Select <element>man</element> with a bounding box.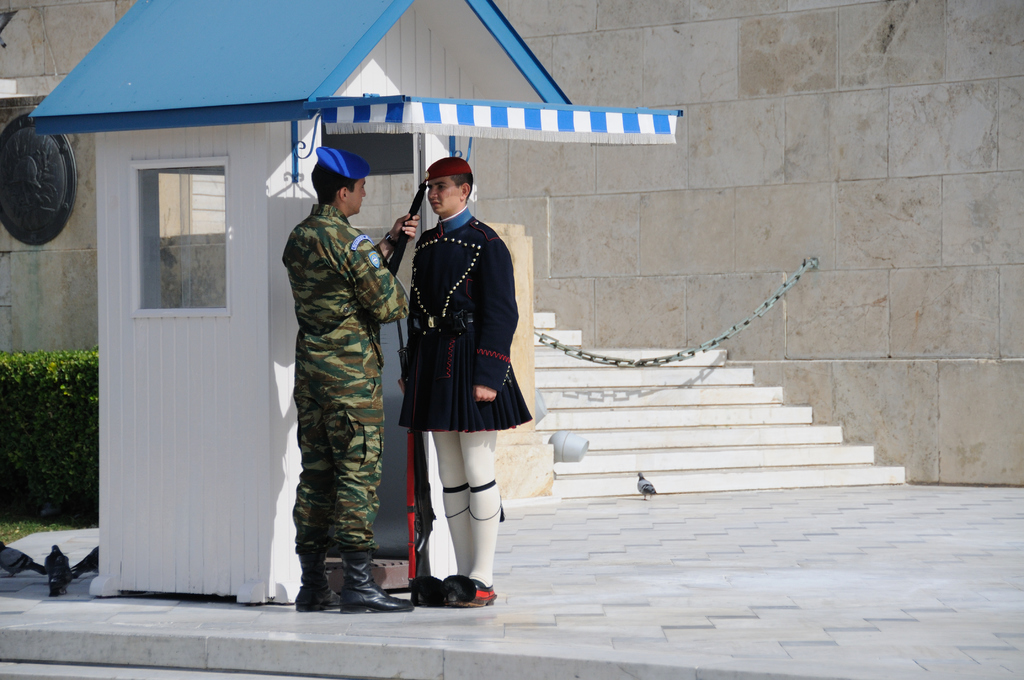
BBox(270, 136, 406, 610).
